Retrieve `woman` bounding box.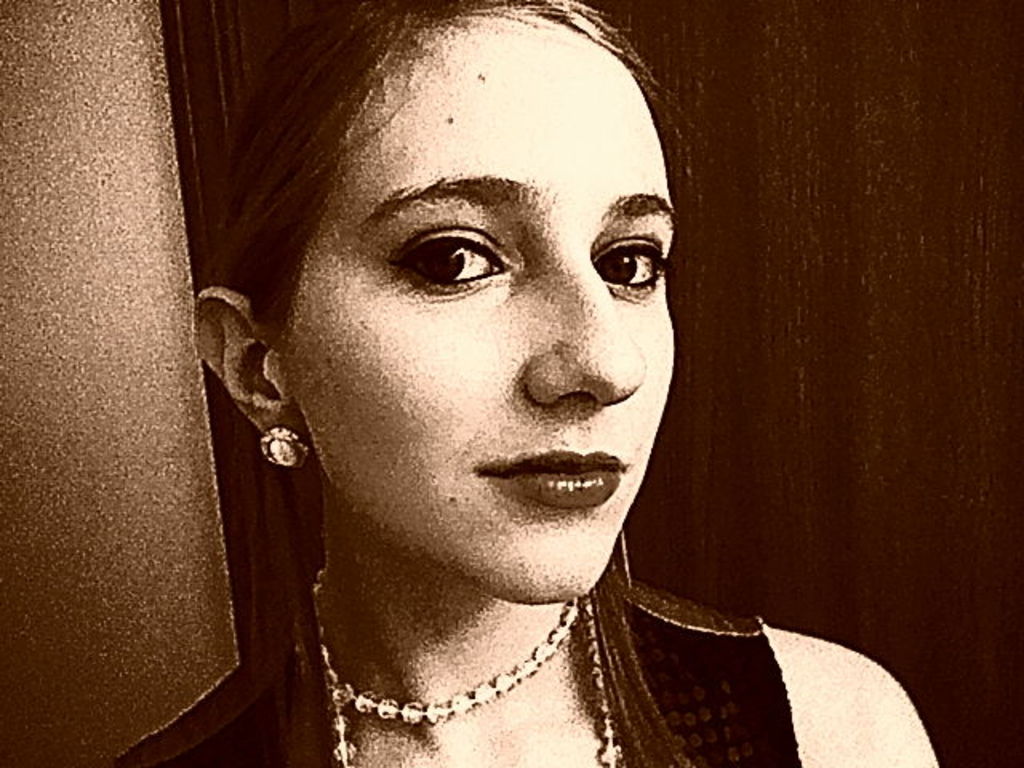
Bounding box: locate(141, 0, 859, 750).
